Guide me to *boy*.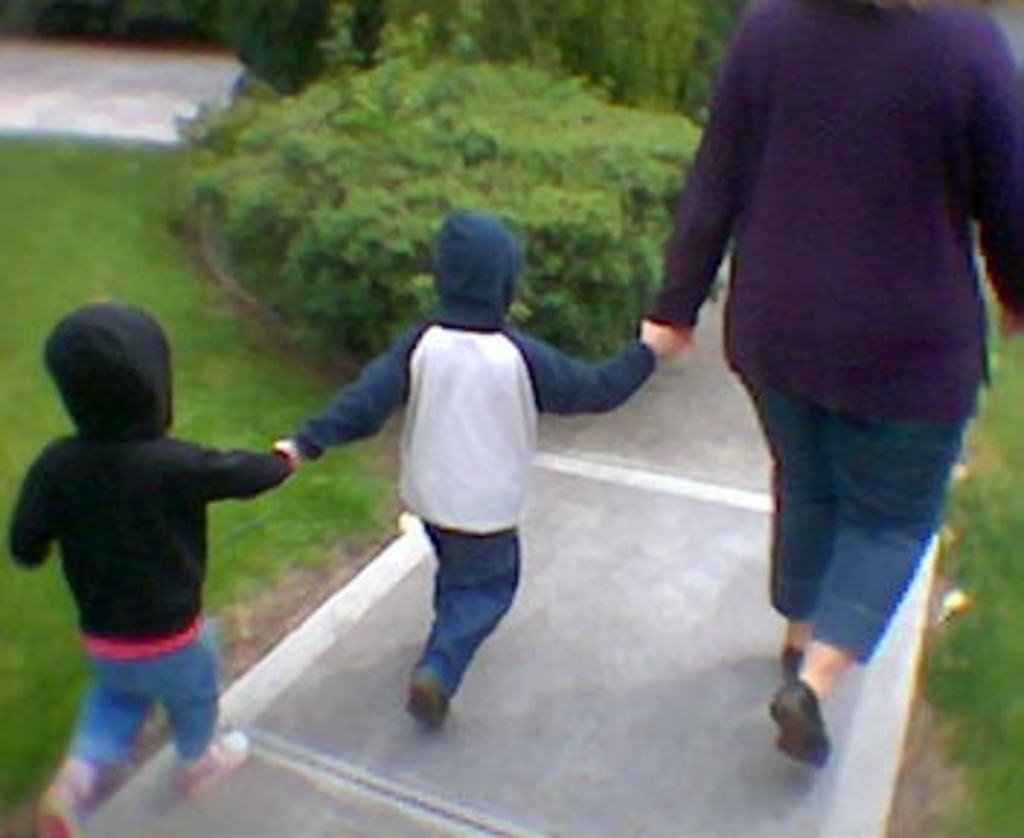
Guidance: select_region(15, 300, 291, 835).
